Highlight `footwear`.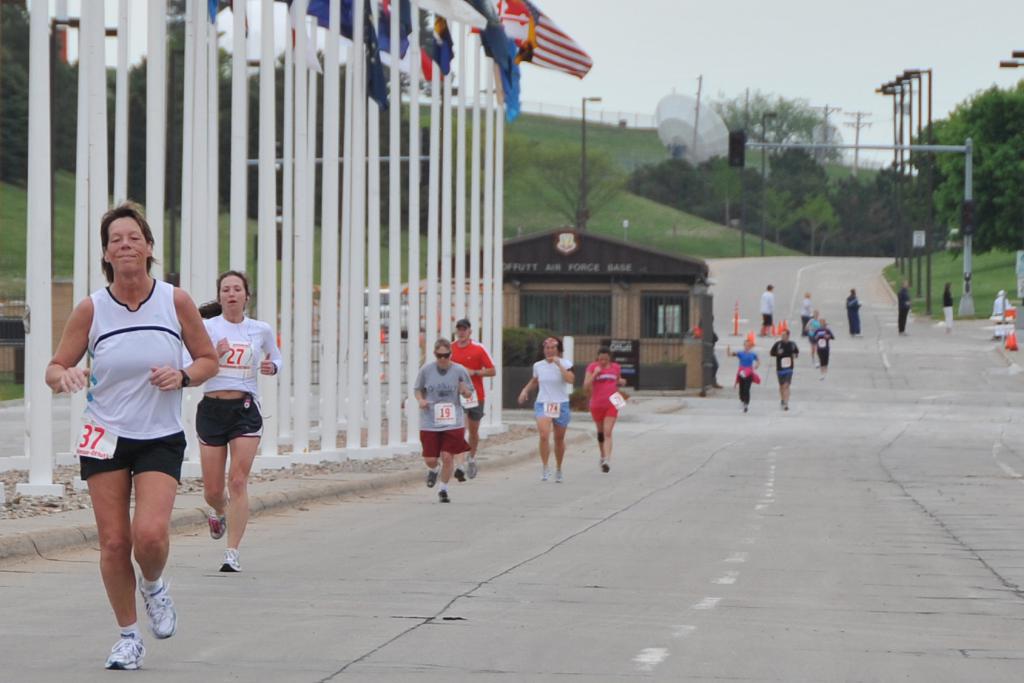
Highlighted region: l=426, t=462, r=442, b=489.
